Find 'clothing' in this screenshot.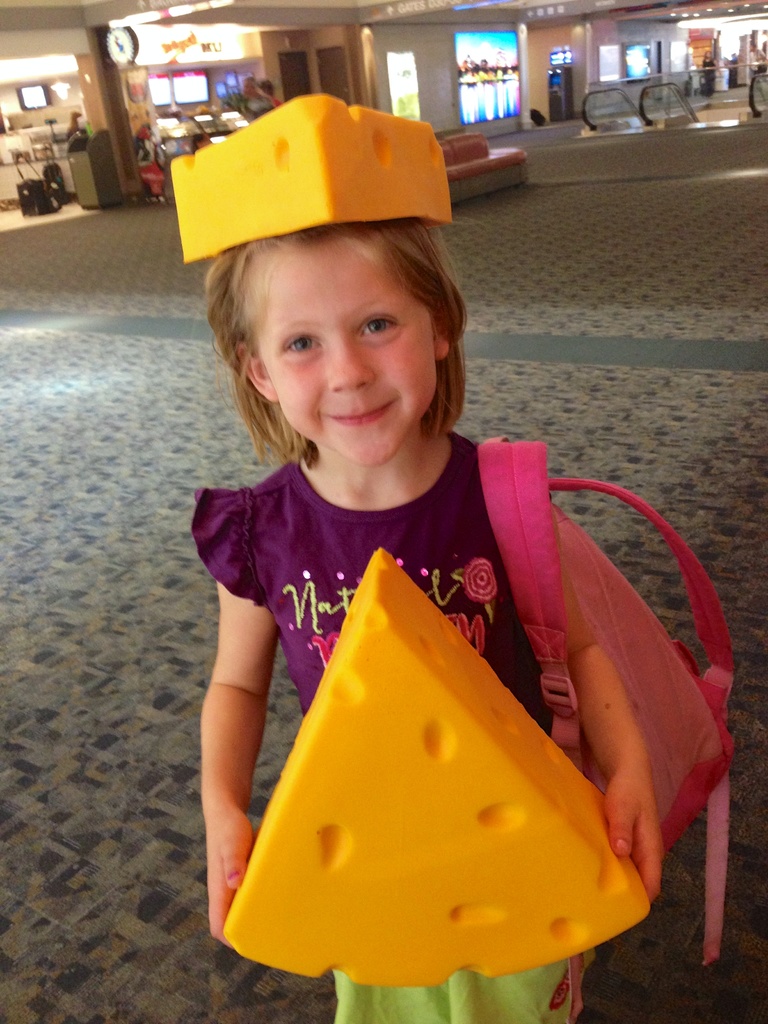
The bounding box for 'clothing' is x1=186, y1=326, x2=712, y2=959.
